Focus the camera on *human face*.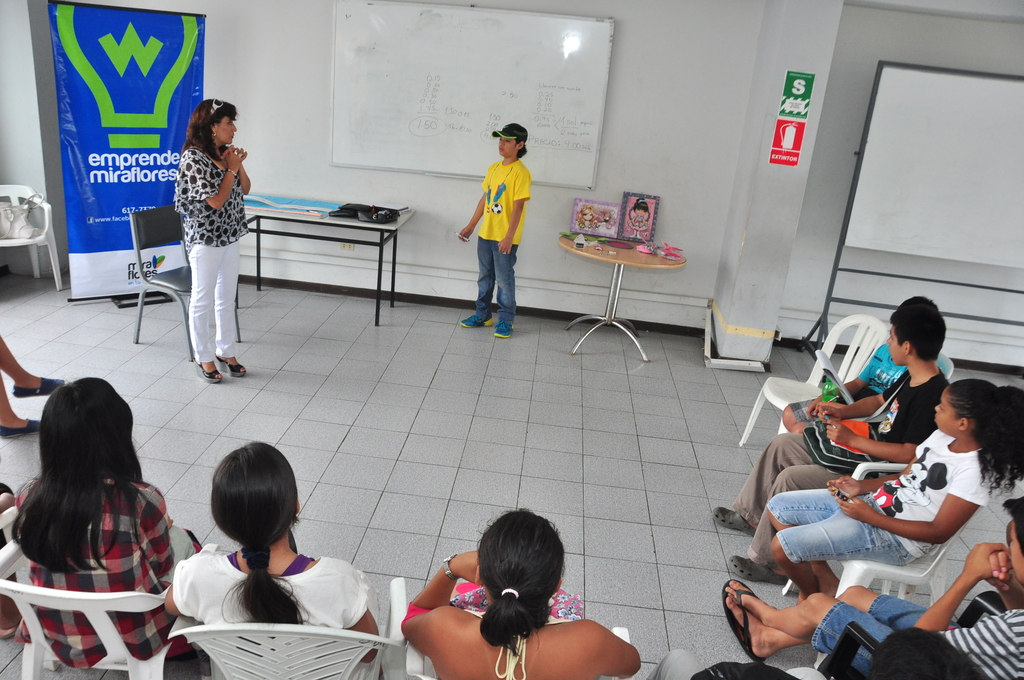
Focus region: 489,127,518,159.
